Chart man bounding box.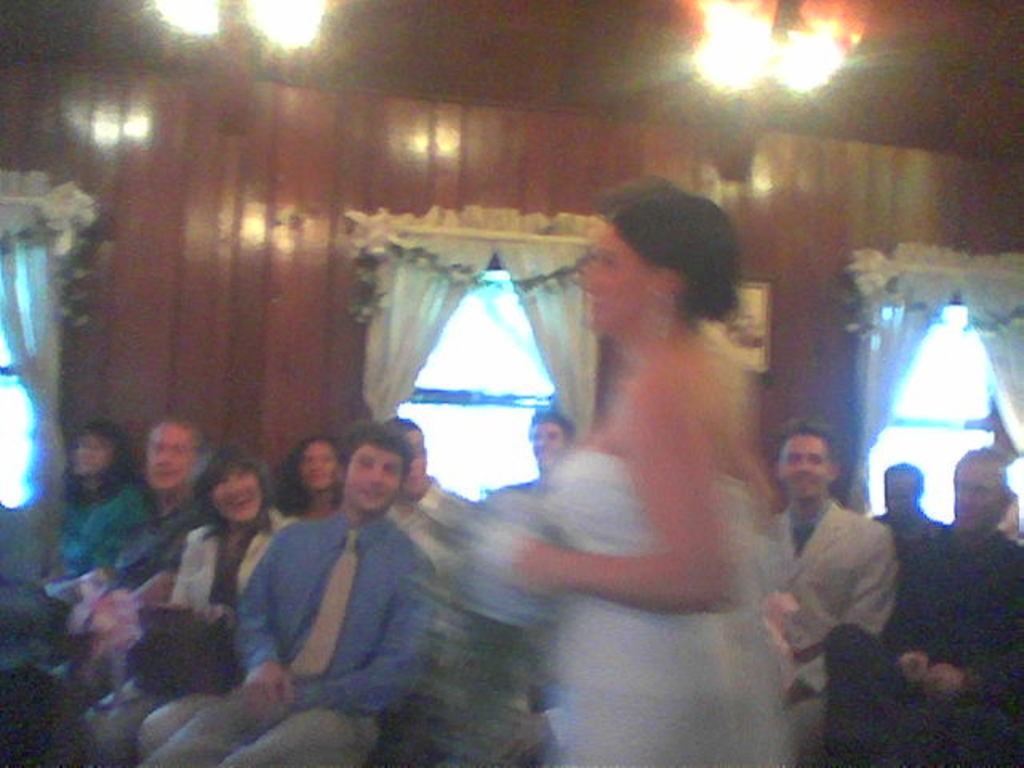
Charted: (0,427,206,694).
